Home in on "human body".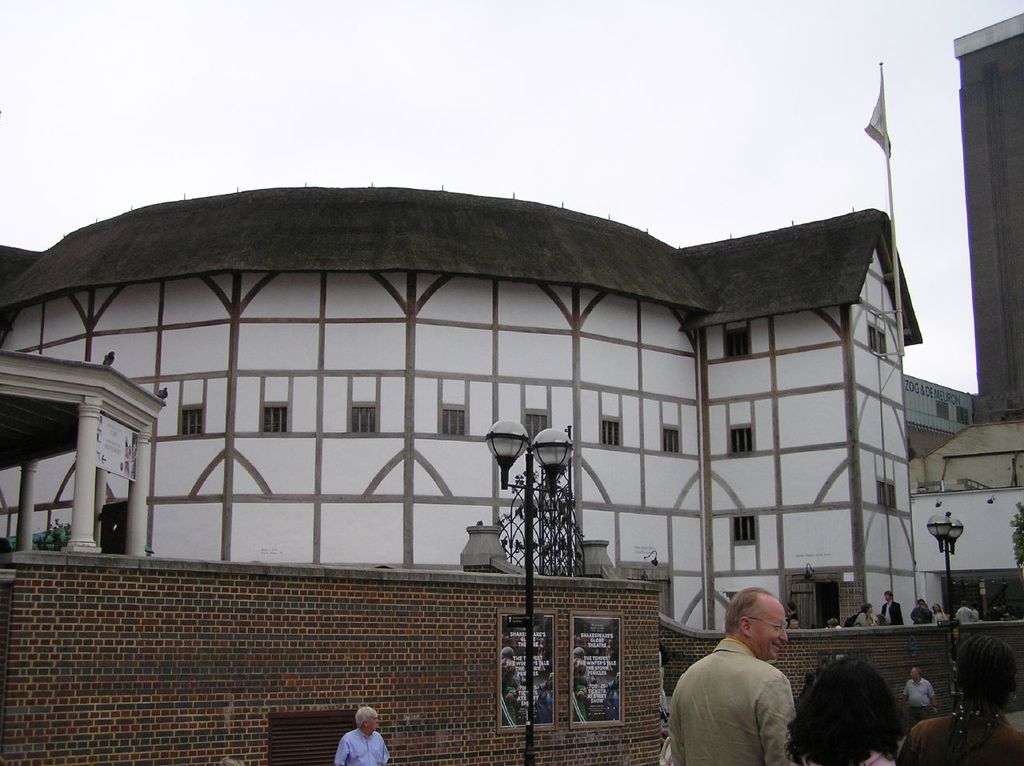
Homed in at (x1=786, y1=604, x2=798, y2=629).
